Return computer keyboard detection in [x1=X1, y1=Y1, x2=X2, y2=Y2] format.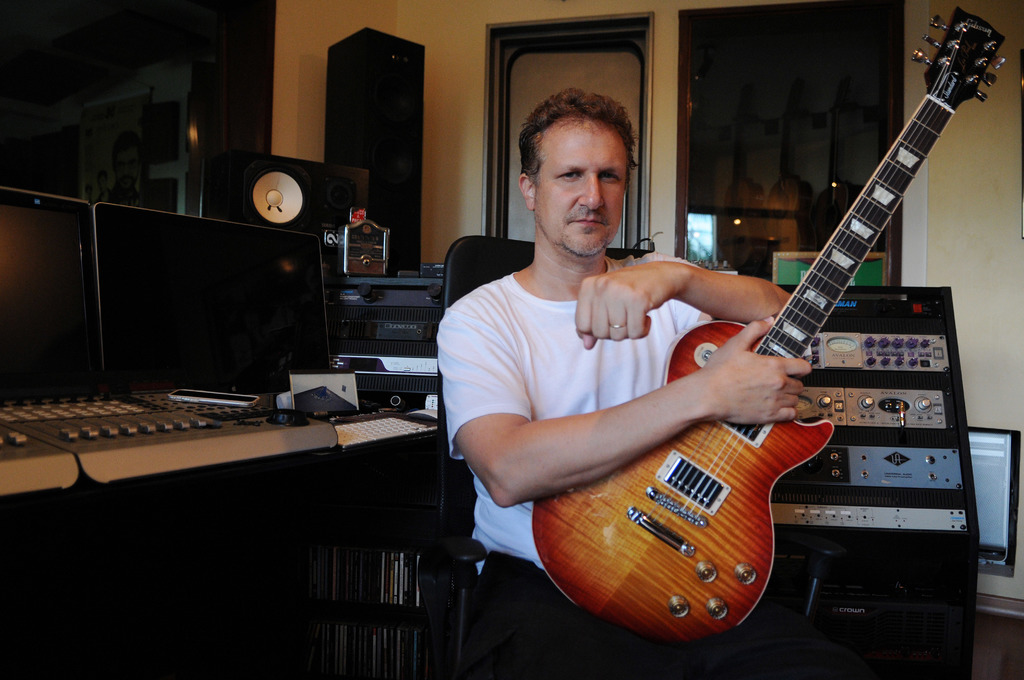
[x1=330, y1=405, x2=444, y2=449].
